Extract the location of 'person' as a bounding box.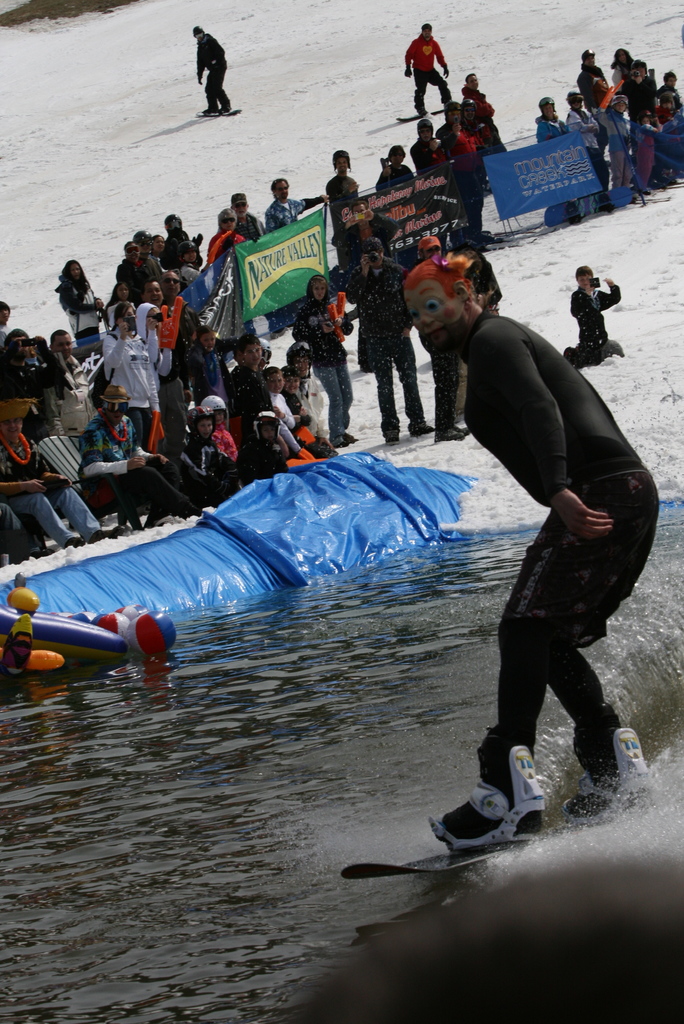
bbox=(397, 236, 665, 844).
